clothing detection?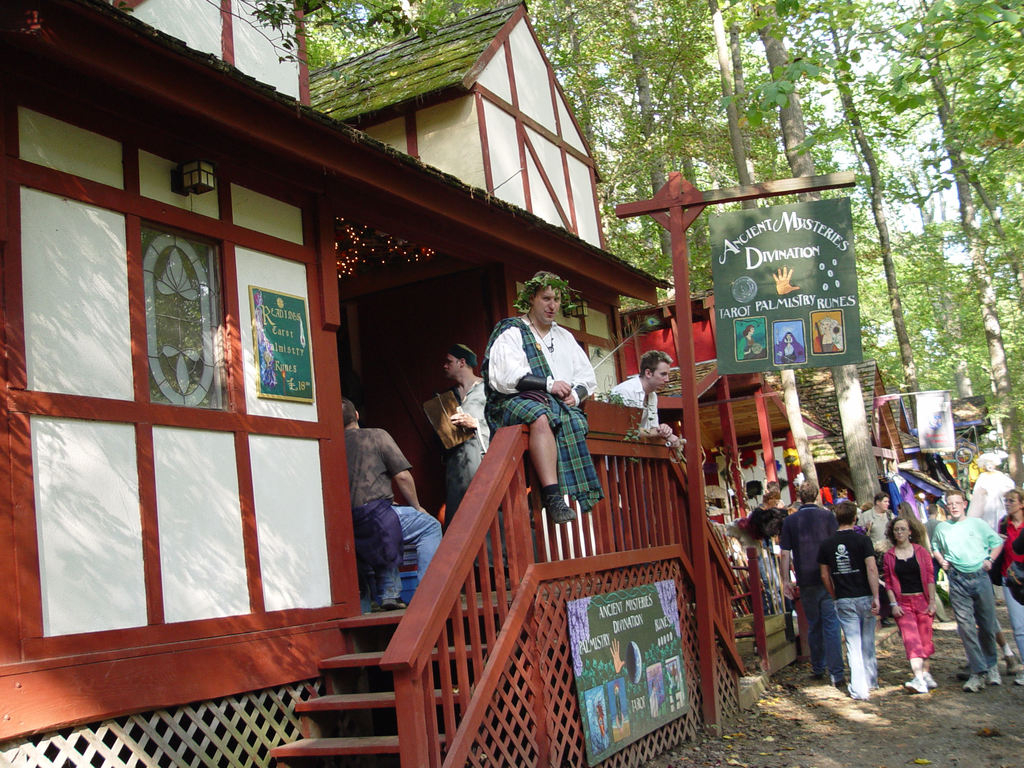
crop(778, 503, 851, 687)
